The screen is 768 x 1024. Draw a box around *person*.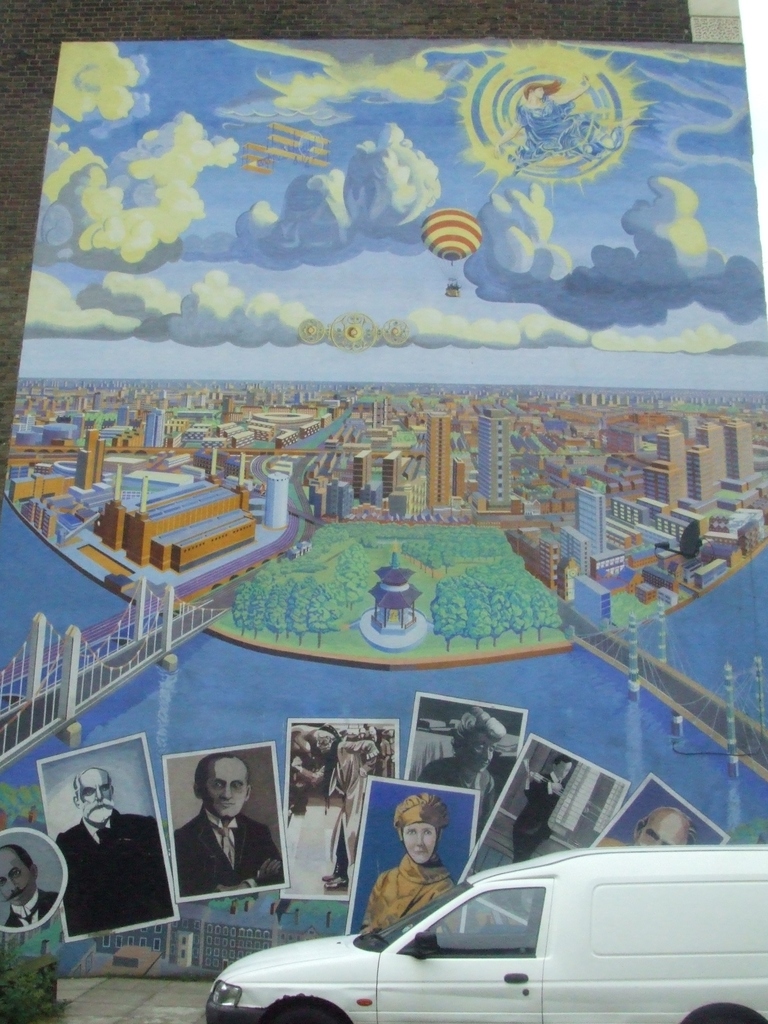
x1=368, y1=726, x2=390, y2=779.
